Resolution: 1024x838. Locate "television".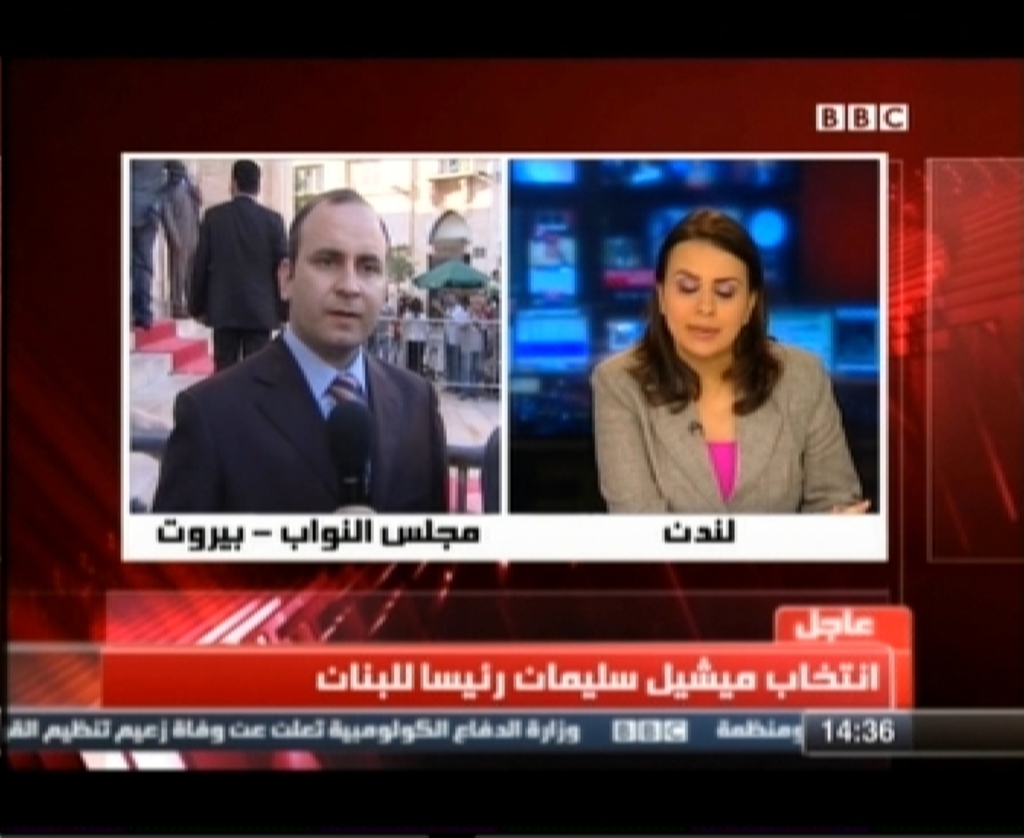
<region>1, 28, 1023, 837</region>.
